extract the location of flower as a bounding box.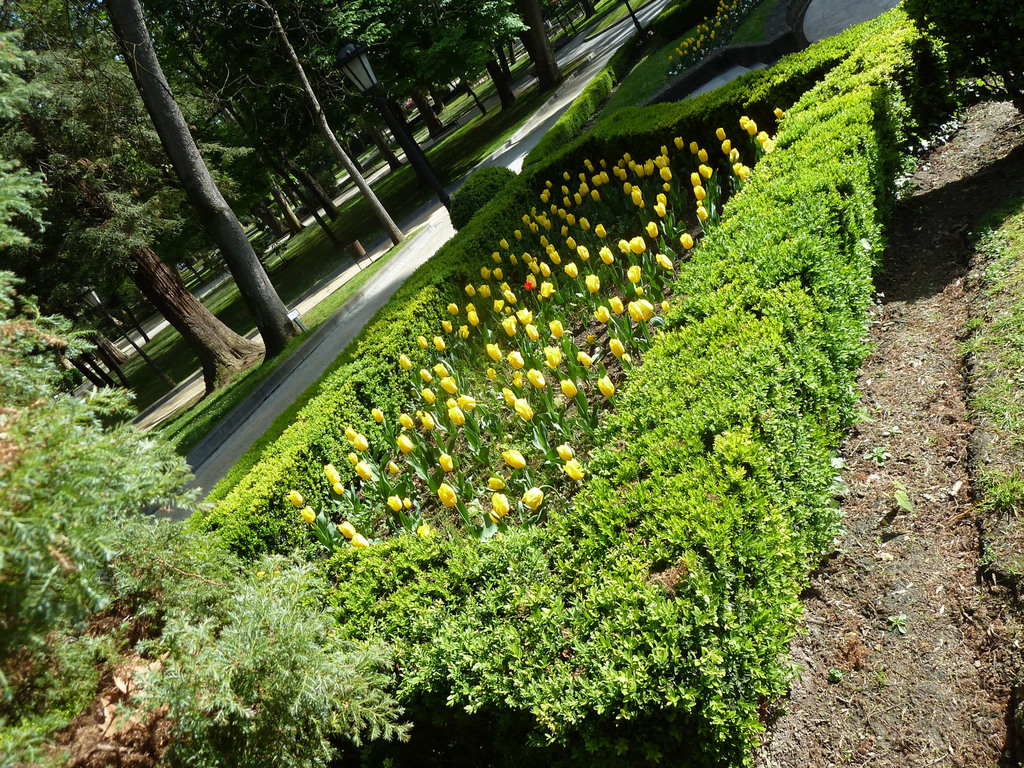
Rect(646, 220, 655, 239).
